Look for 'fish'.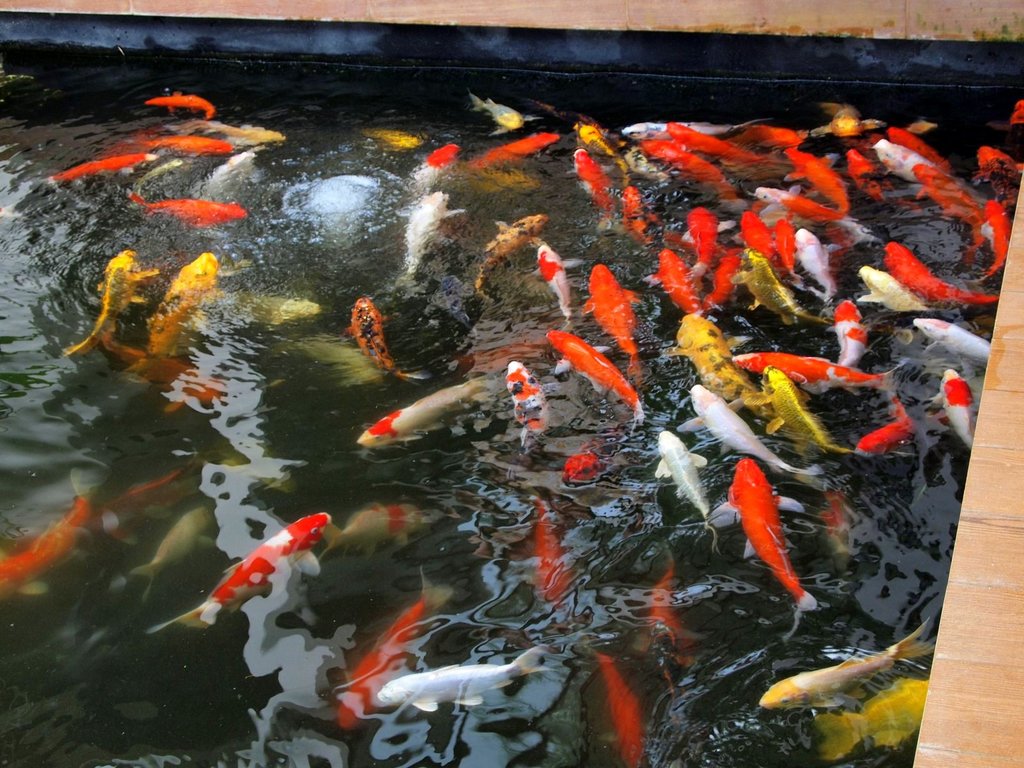
Found: pyautogui.locateOnScreen(820, 678, 929, 762).
